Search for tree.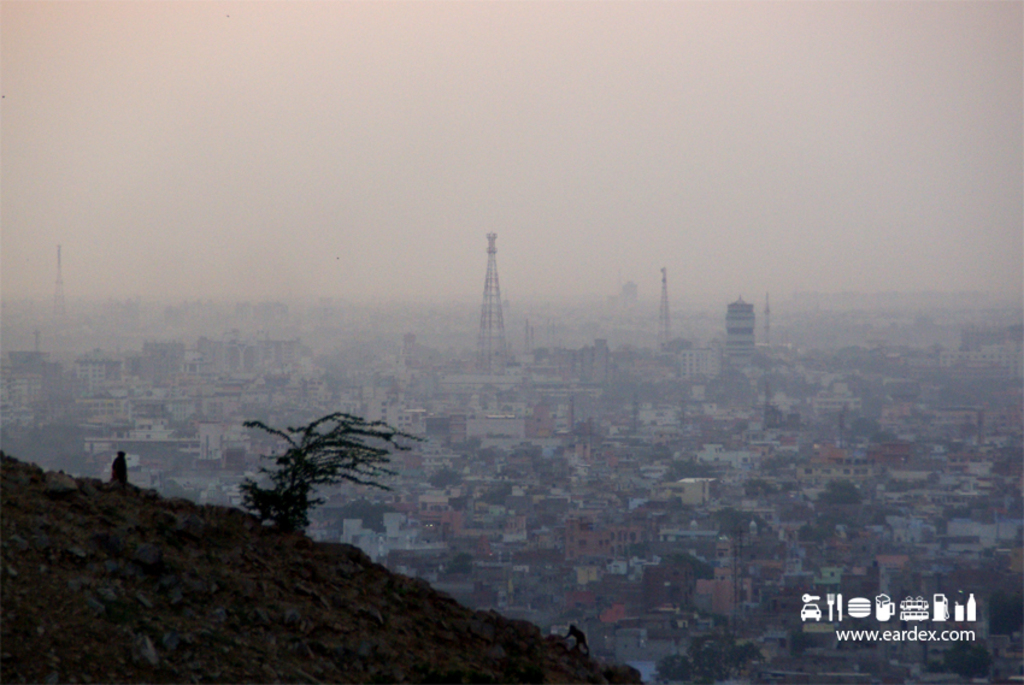
Found at 795:525:832:541.
